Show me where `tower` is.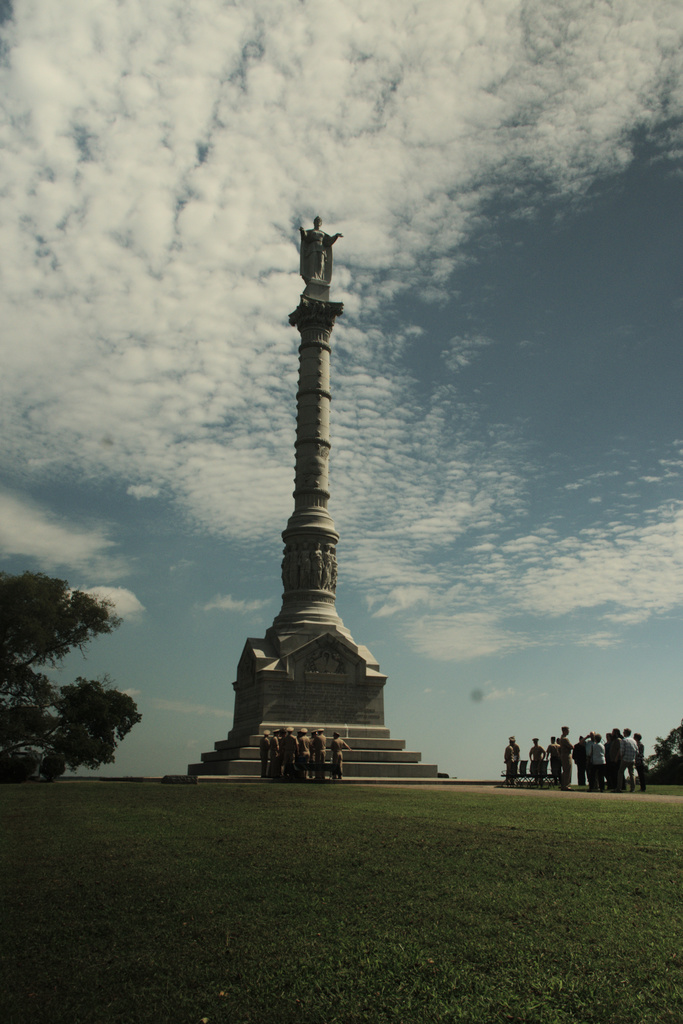
`tower` is at <box>159,205,469,774</box>.
